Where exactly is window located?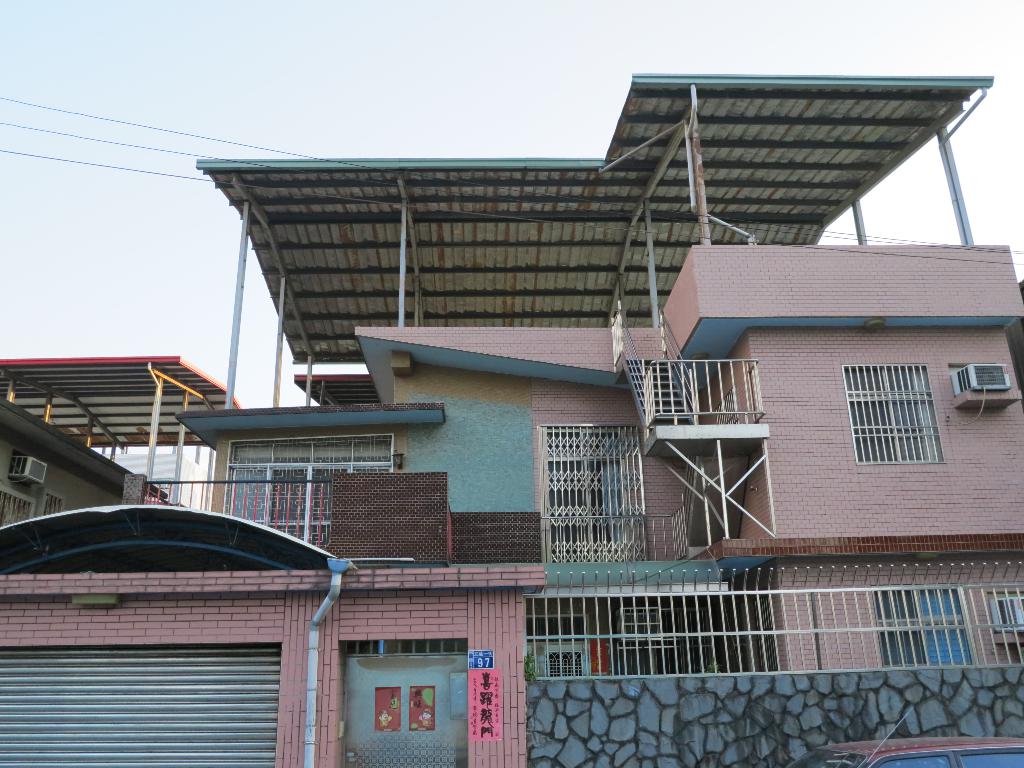
Its bounding box is [left=870, top=588, right=977, bottom=674].
